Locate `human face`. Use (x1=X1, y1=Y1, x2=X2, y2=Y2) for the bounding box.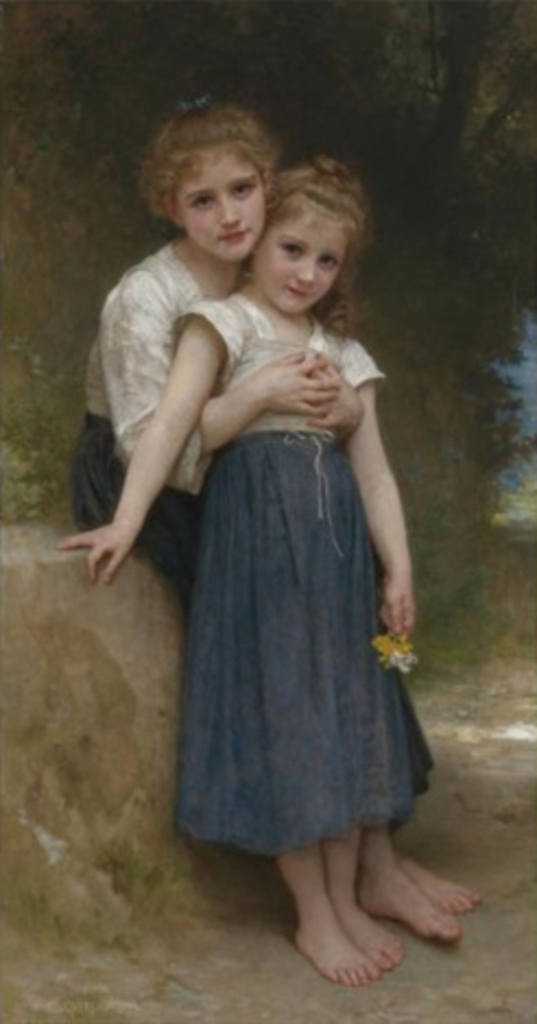
(x1=253, y1=214, x2=347, y2=310).
